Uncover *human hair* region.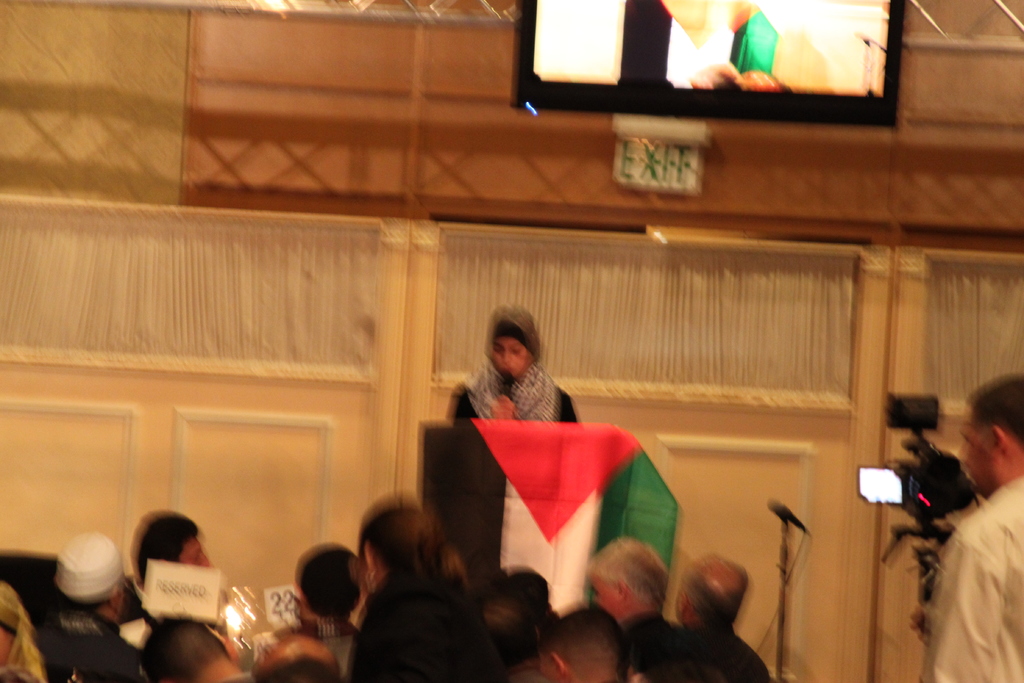
Uncovered: BBox(675, 553, 749, 629).
